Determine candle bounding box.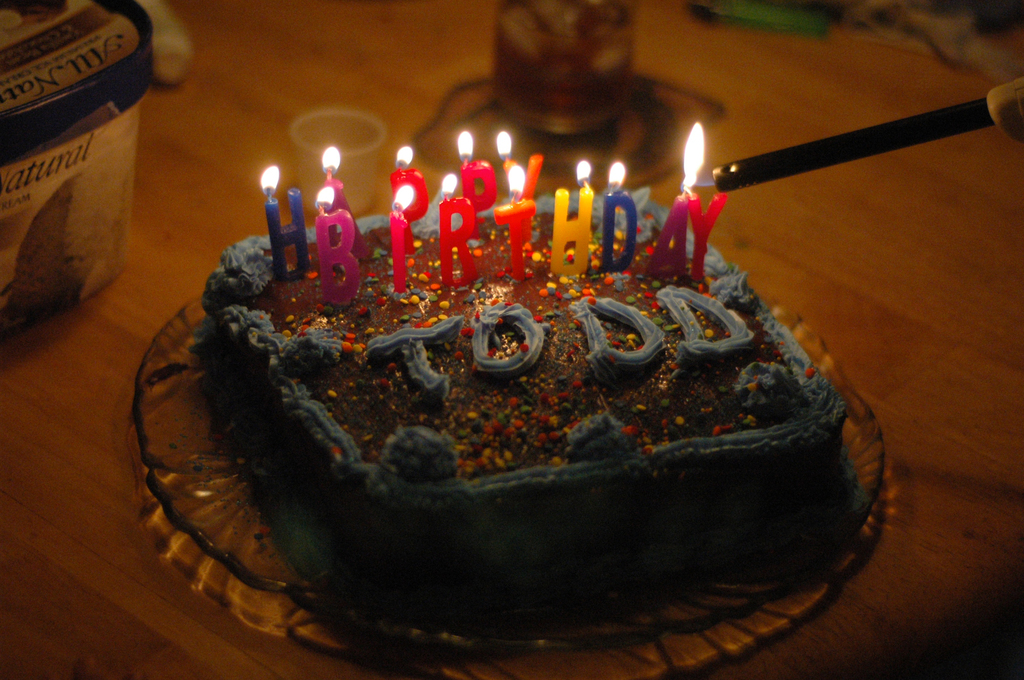
Determined: (x1=685, y1=180, x2=732, y2=279).
